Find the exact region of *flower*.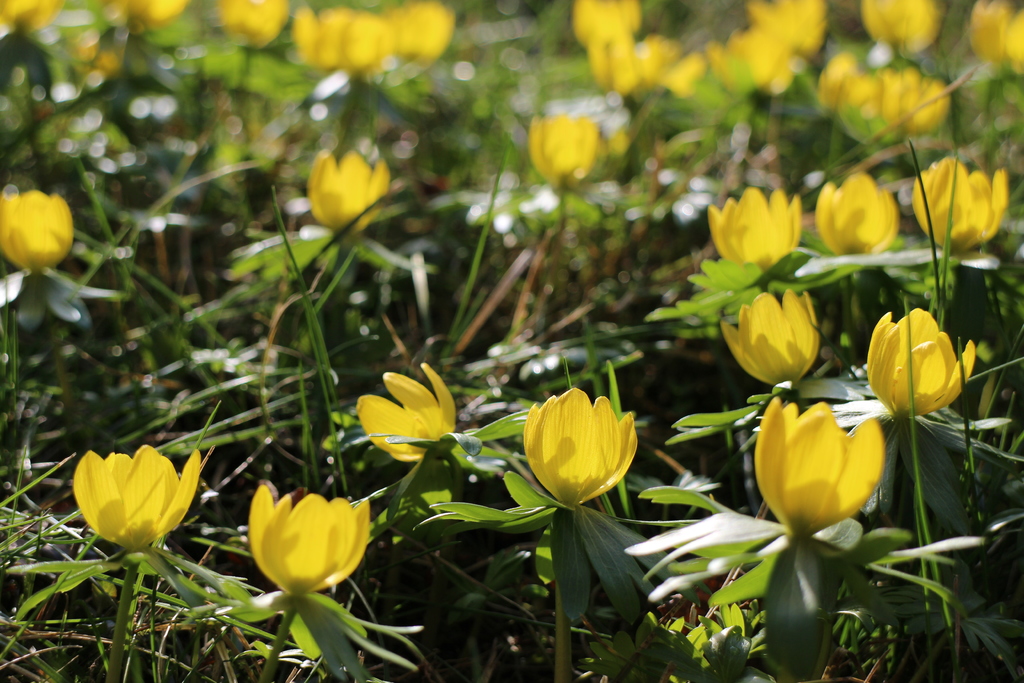
Exact region: {"x1": 525, "y1": 104, "x2": 601, "y2": 189}.
